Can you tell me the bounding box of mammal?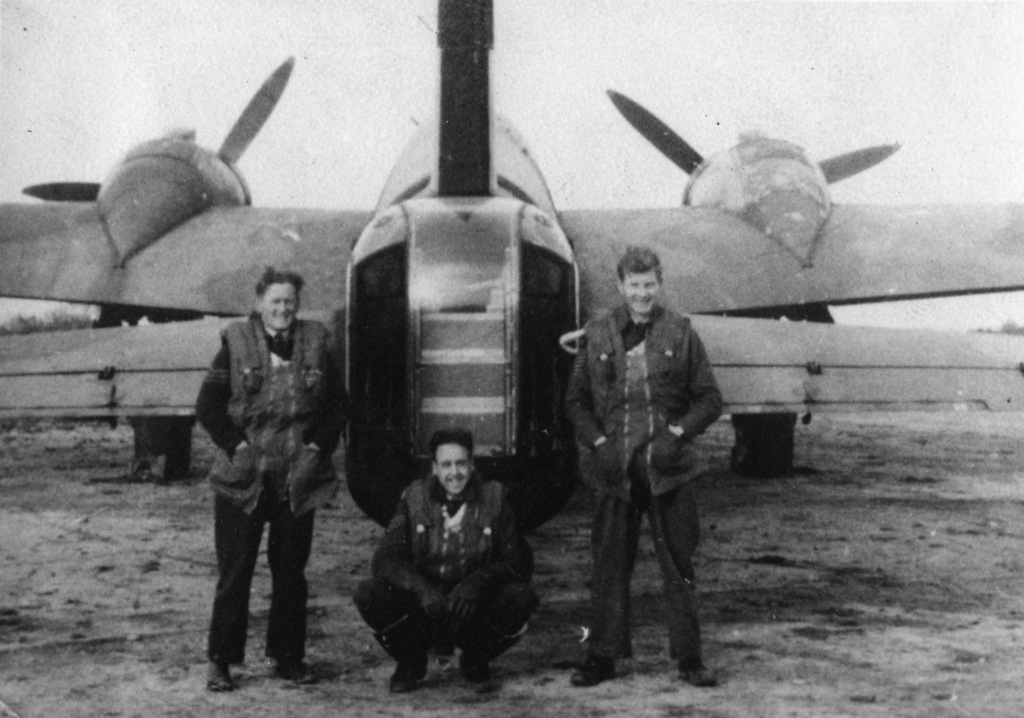
x1=346 y1=420 x2=543 y2=694.
